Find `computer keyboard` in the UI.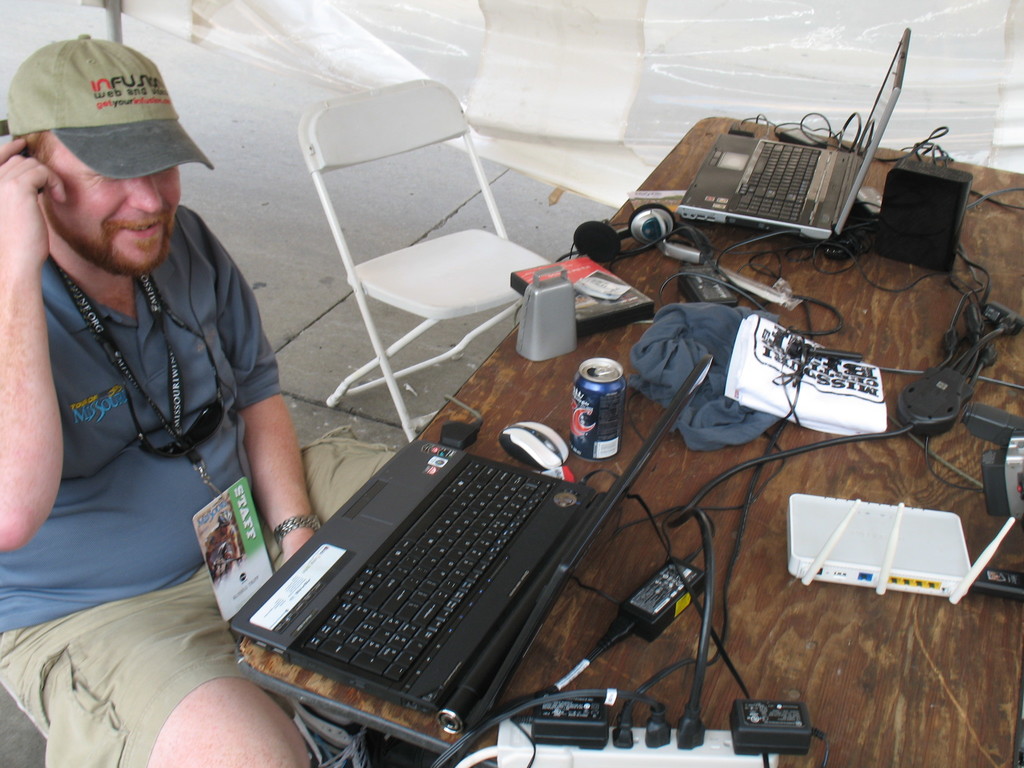
UI element at <box>296,456,559,691</box>.
